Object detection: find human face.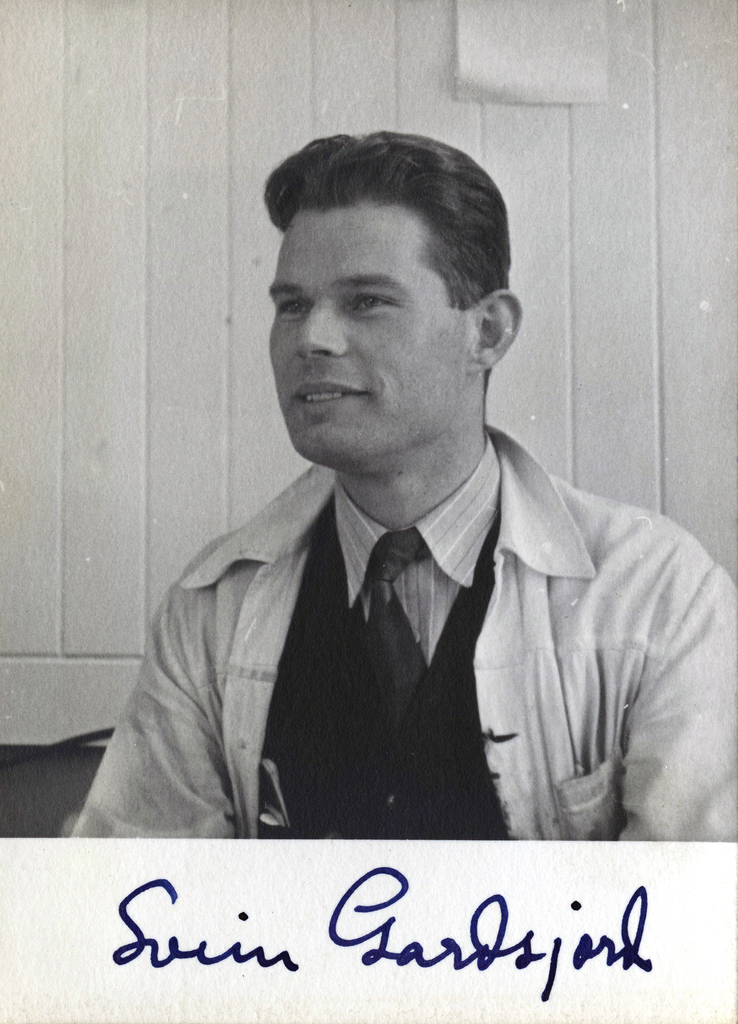
l=267, t=205, r=477, b=480.
